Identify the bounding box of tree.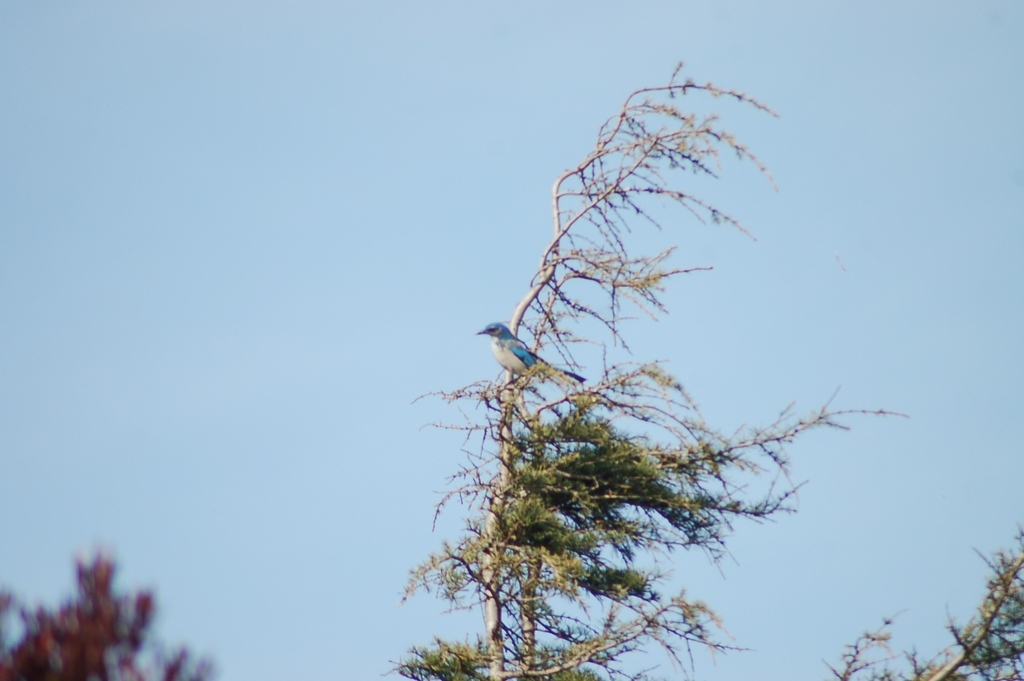
[left=822, top=527, right=1023, bottom=680].
